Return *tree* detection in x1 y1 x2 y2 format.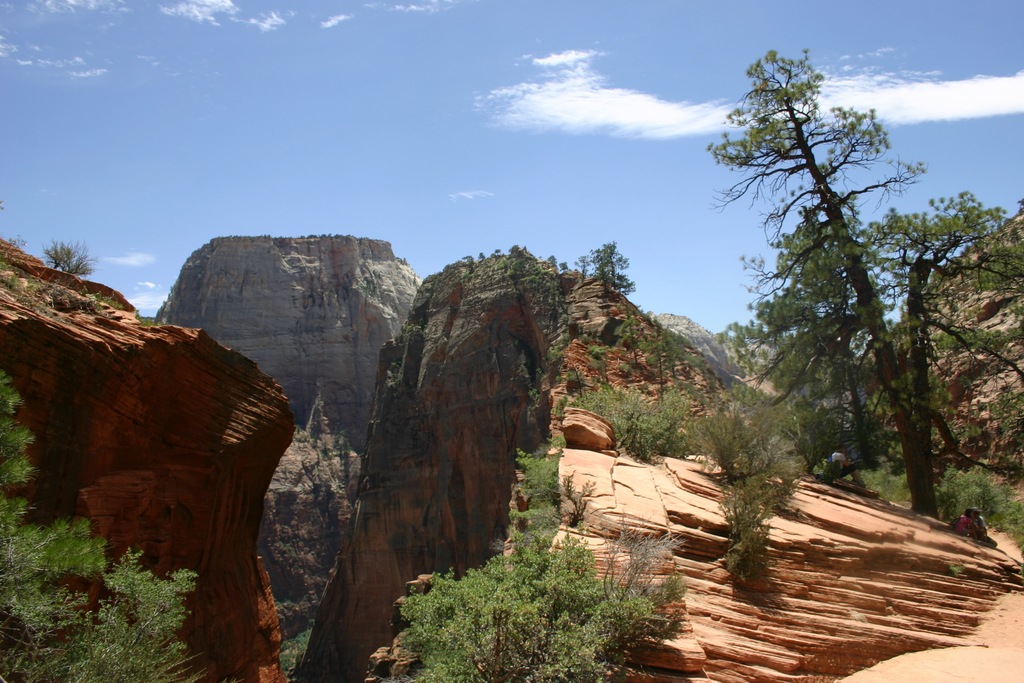
373 504 689 682.
